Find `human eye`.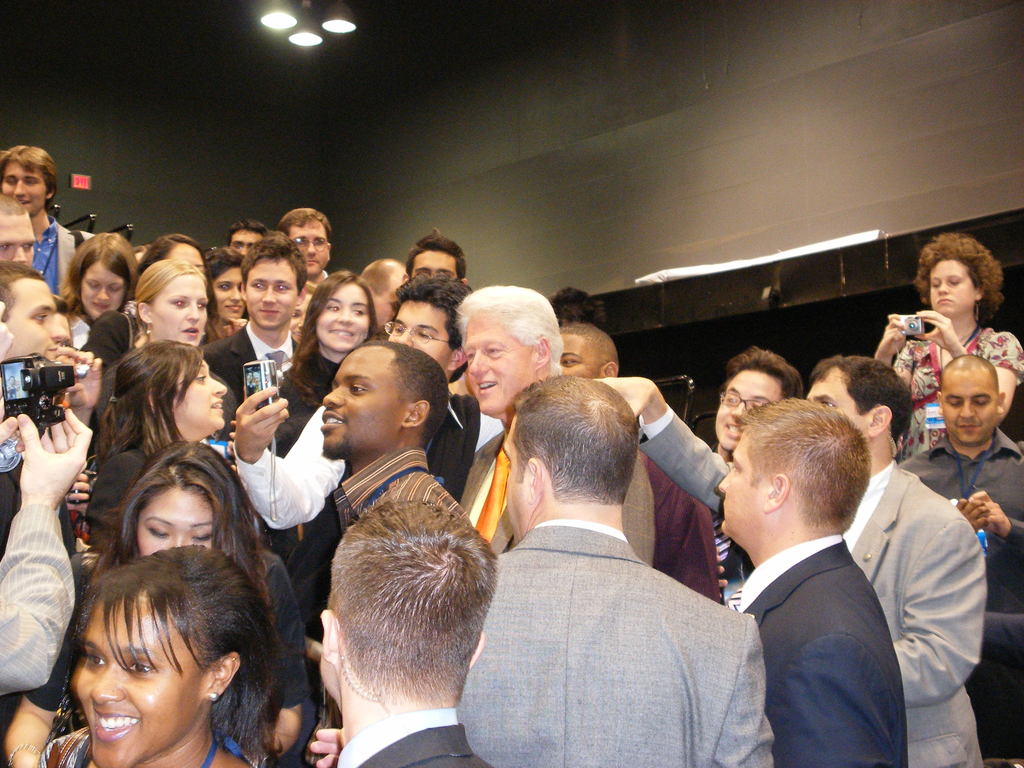
(394, 323, 403, 331).
